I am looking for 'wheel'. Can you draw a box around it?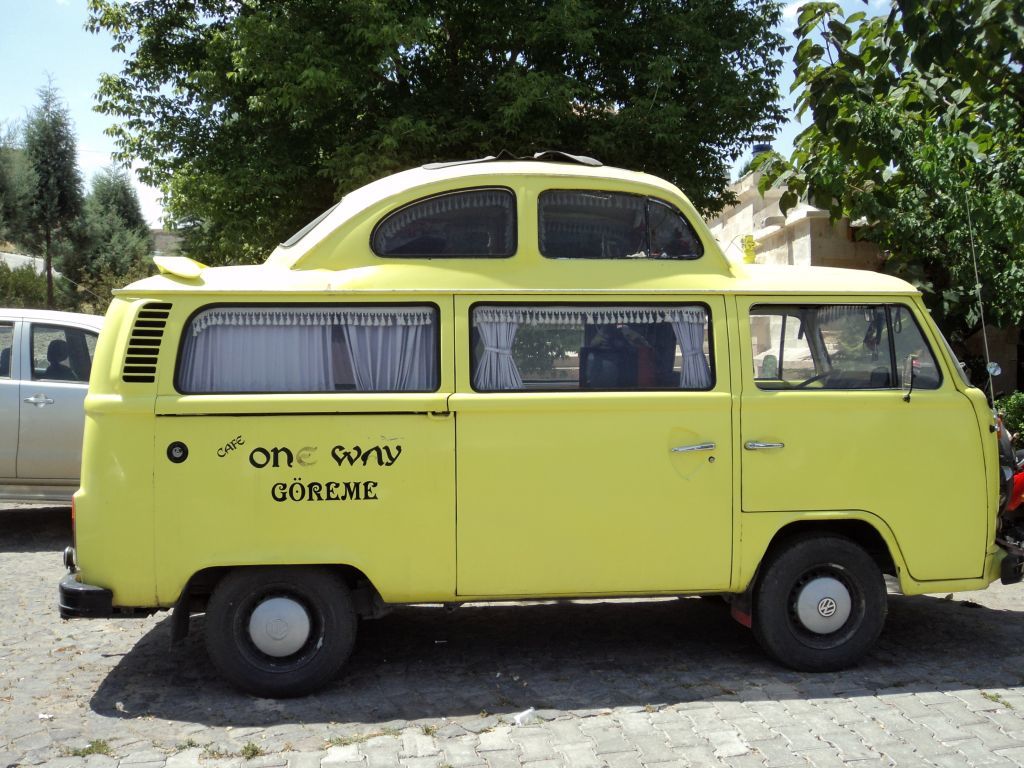
Sure, the bounding box is <bbox>750, 533, 886, 675</bbox>.
